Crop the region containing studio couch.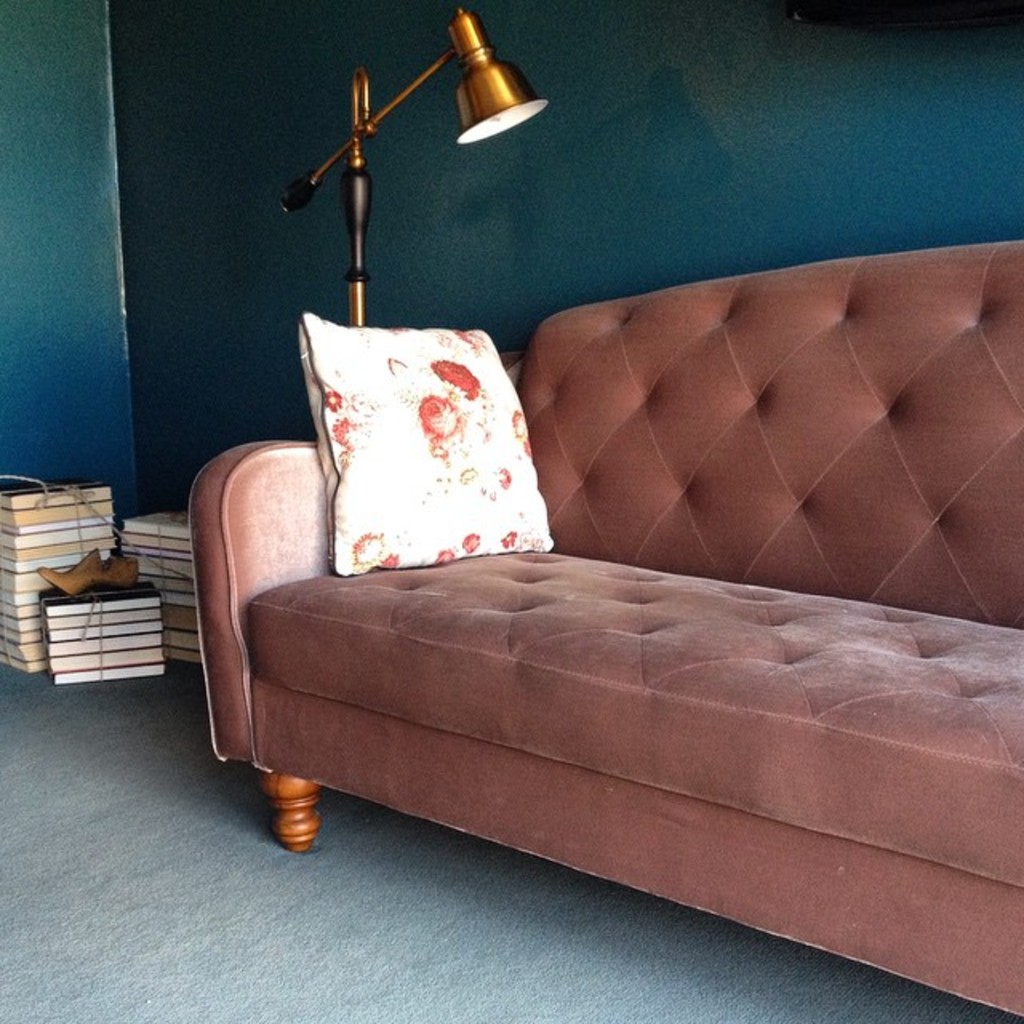
Crop region: locate(179, 234, 1016, 1022).
